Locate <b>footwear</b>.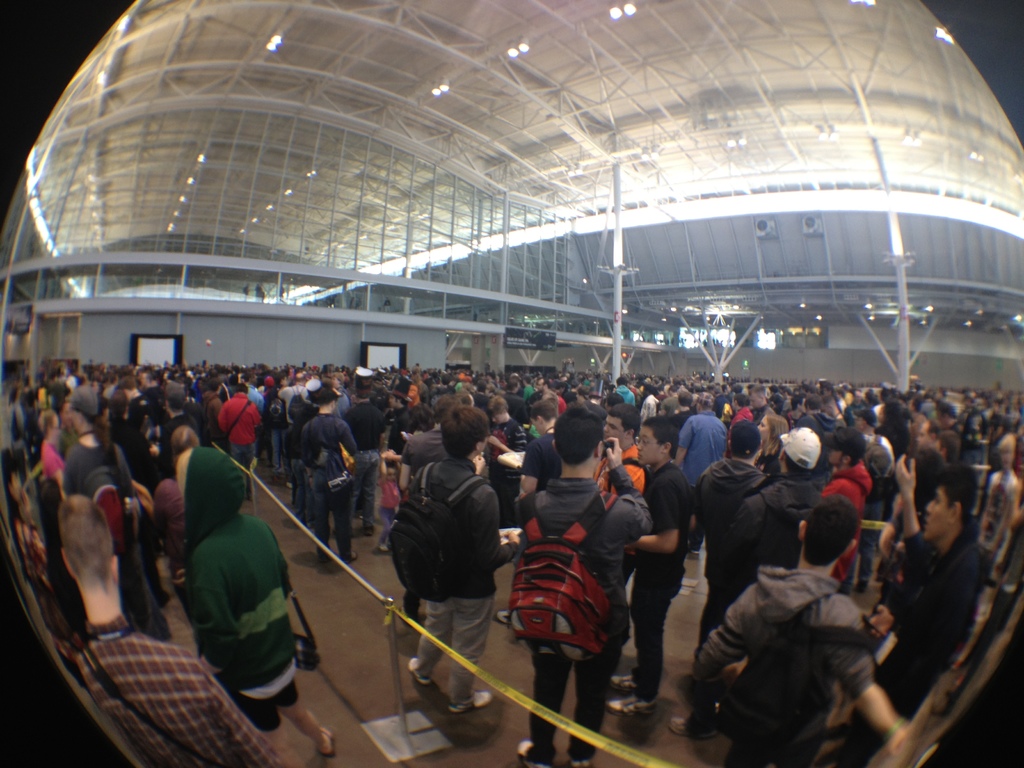
Bounding box: x1=317, y1=721, x2=335, y2=755.
